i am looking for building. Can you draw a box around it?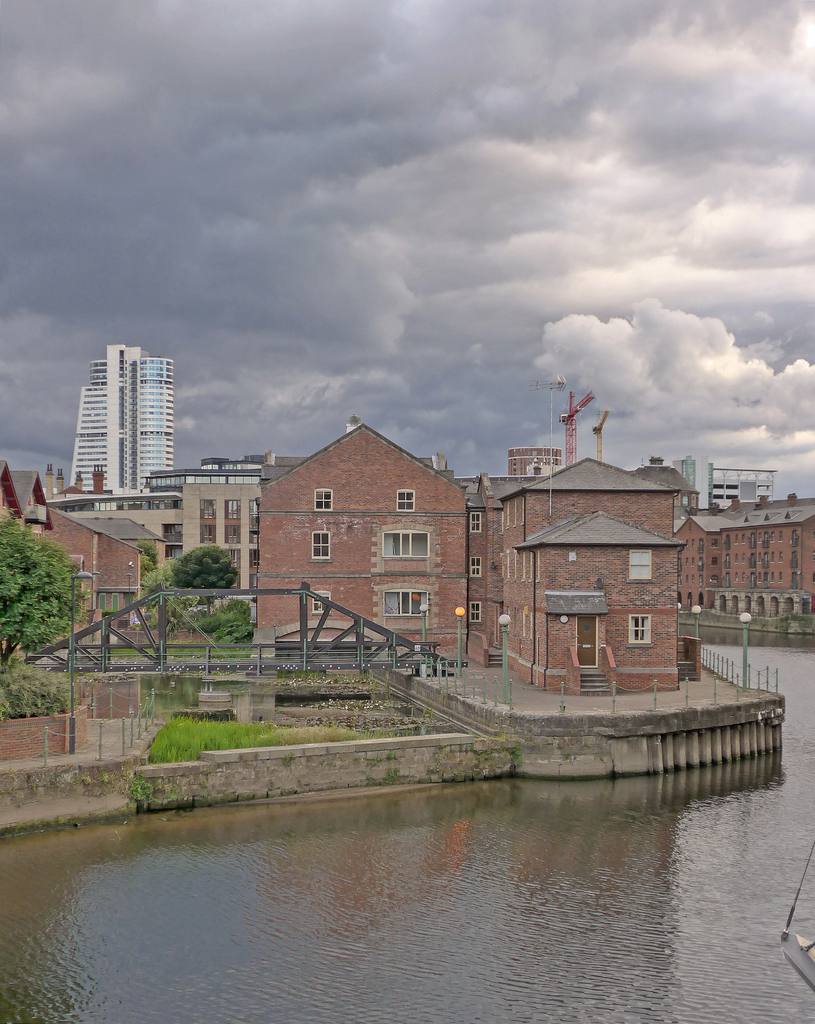
Sure, the bounding box is {"x1": 68, "y1": 344, "x2": 175, "y2": 487}.
